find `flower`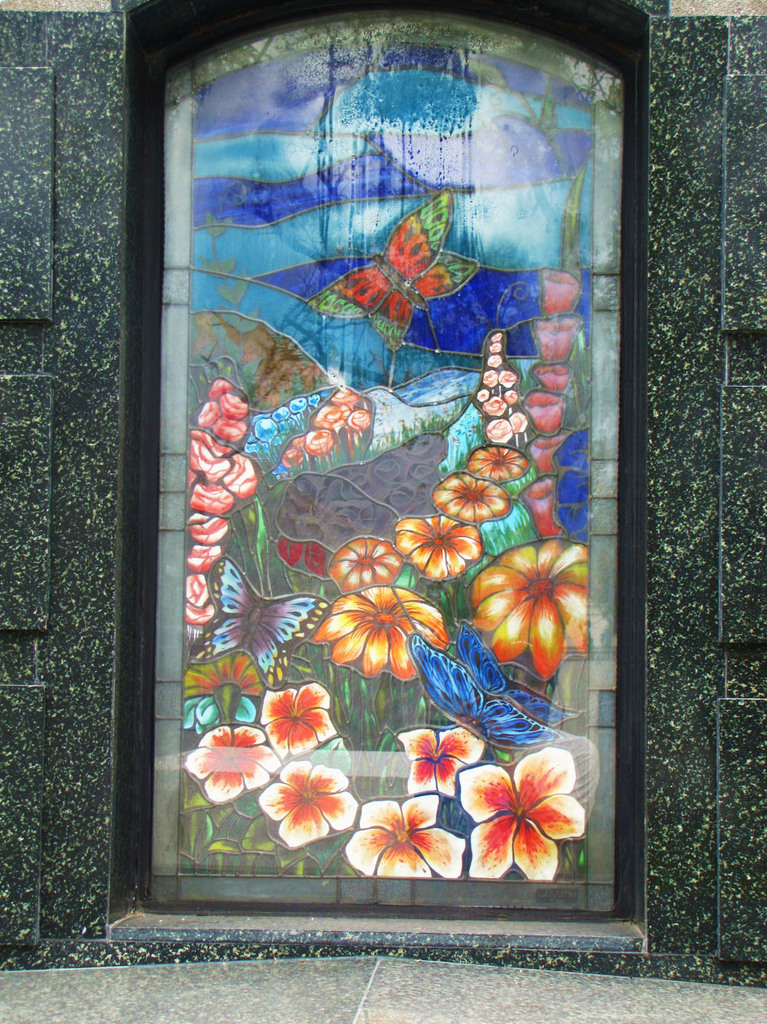
Rect(189, 427, 258, 497)
